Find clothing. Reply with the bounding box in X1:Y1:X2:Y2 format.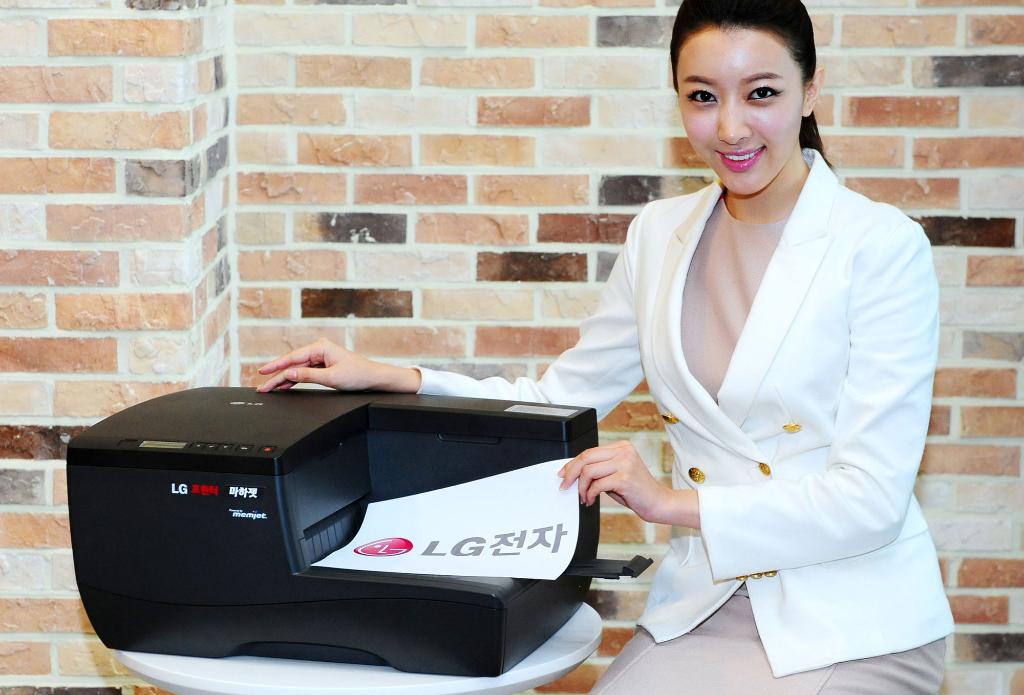
543:101:948:689.
